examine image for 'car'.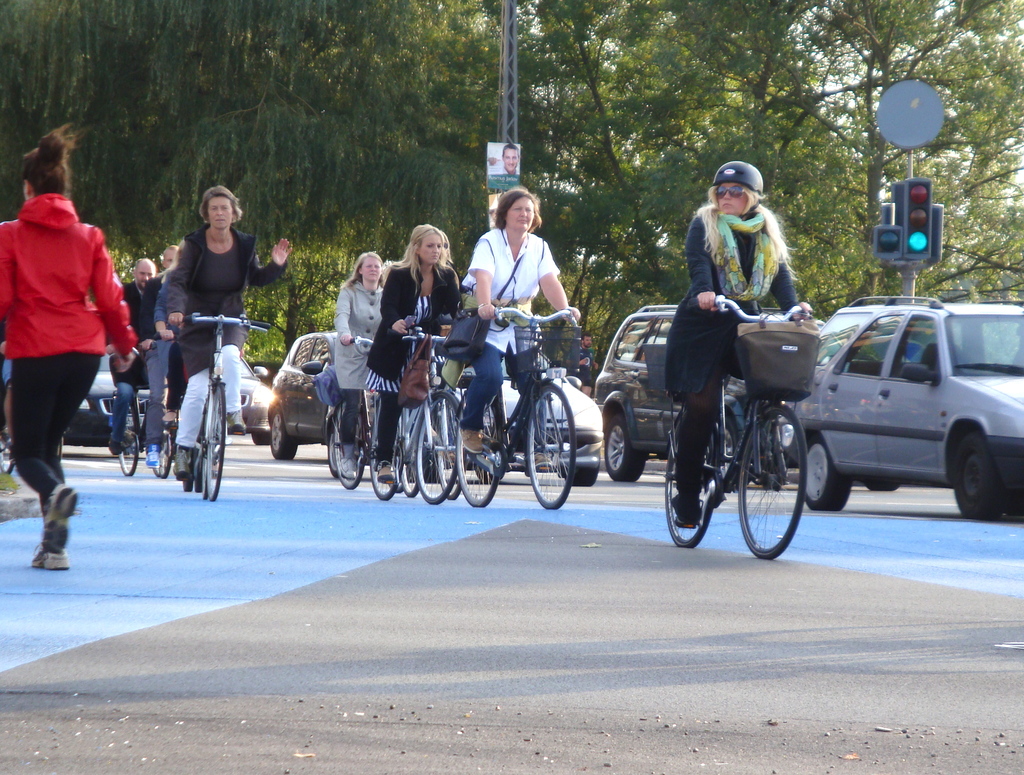
Examination result: x1=213 y1=354 x2=270 y2=444.
